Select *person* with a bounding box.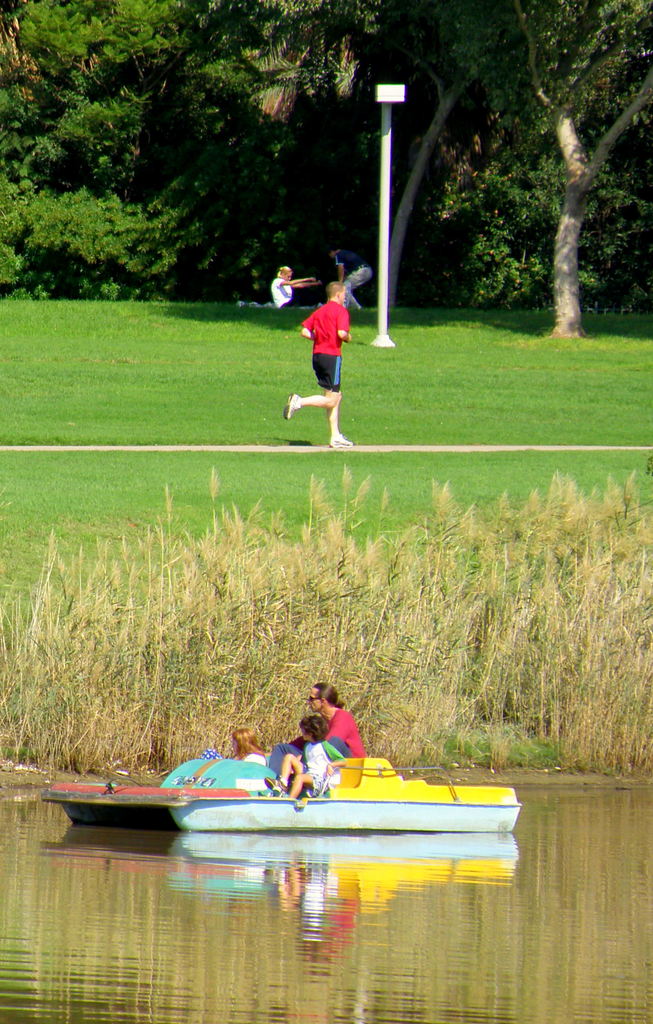
bbox(280, 278, 350, 445).
